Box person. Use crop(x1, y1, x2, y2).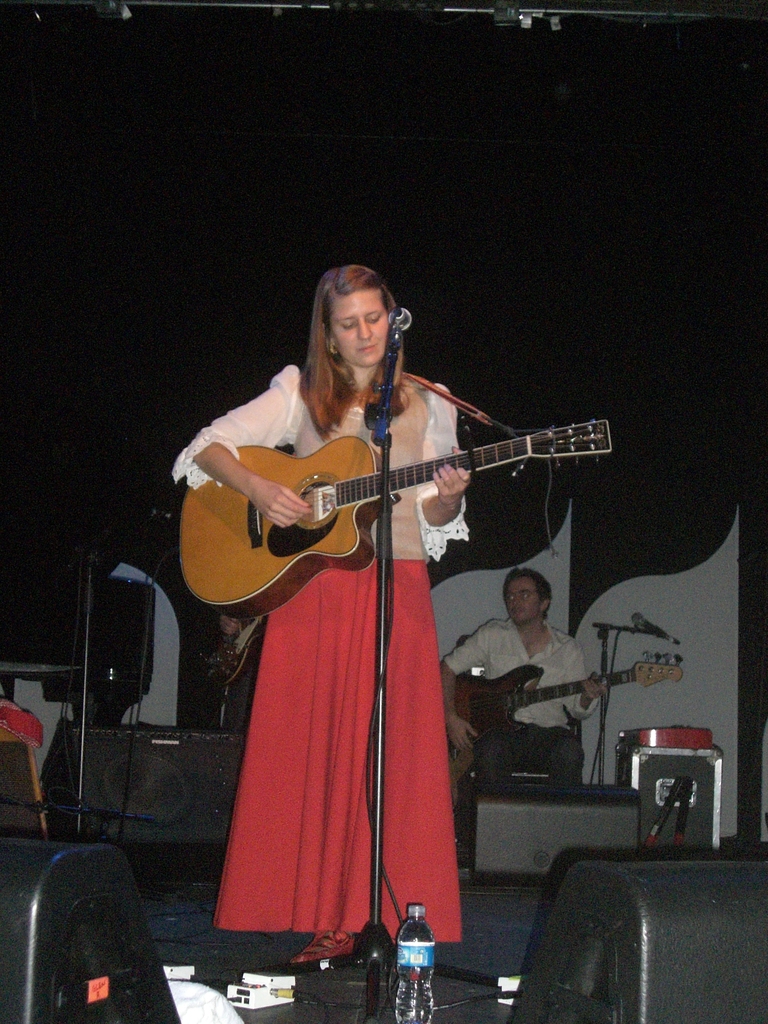
crop(166, 260, 474, 968).
